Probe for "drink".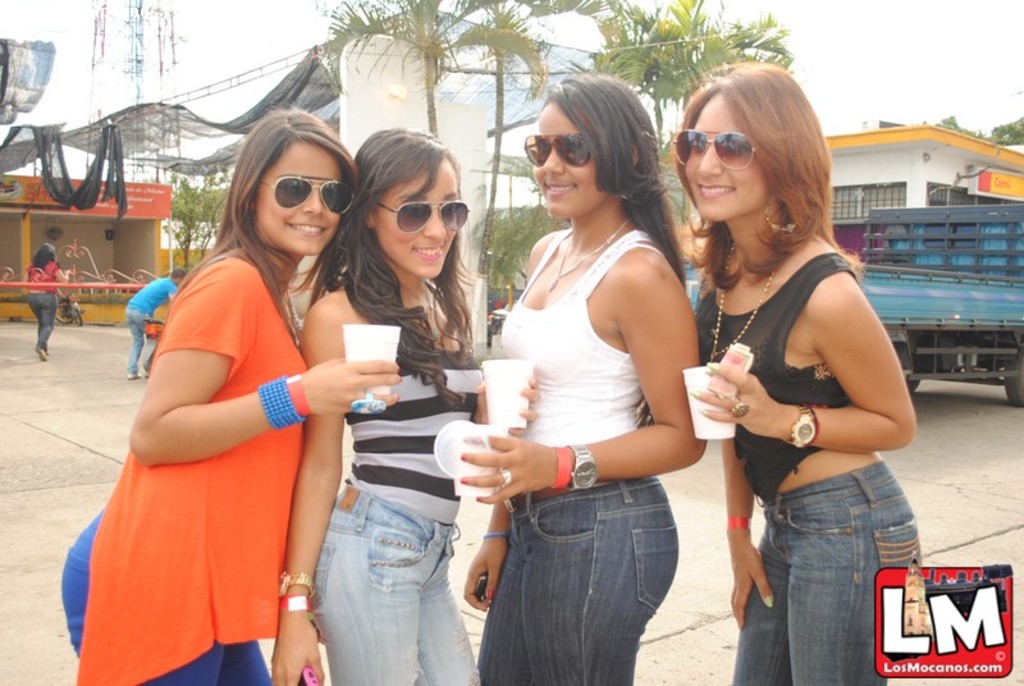
Probe result: [343, 323, 399, 398].
